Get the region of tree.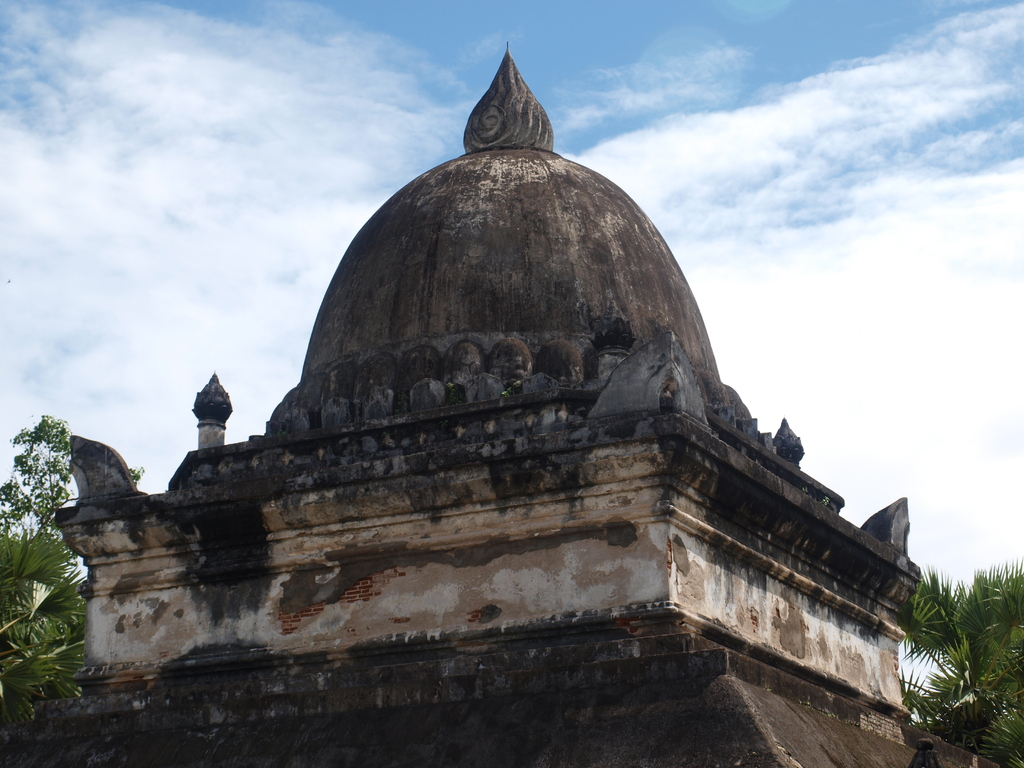
(0, 529, 93, 716).
